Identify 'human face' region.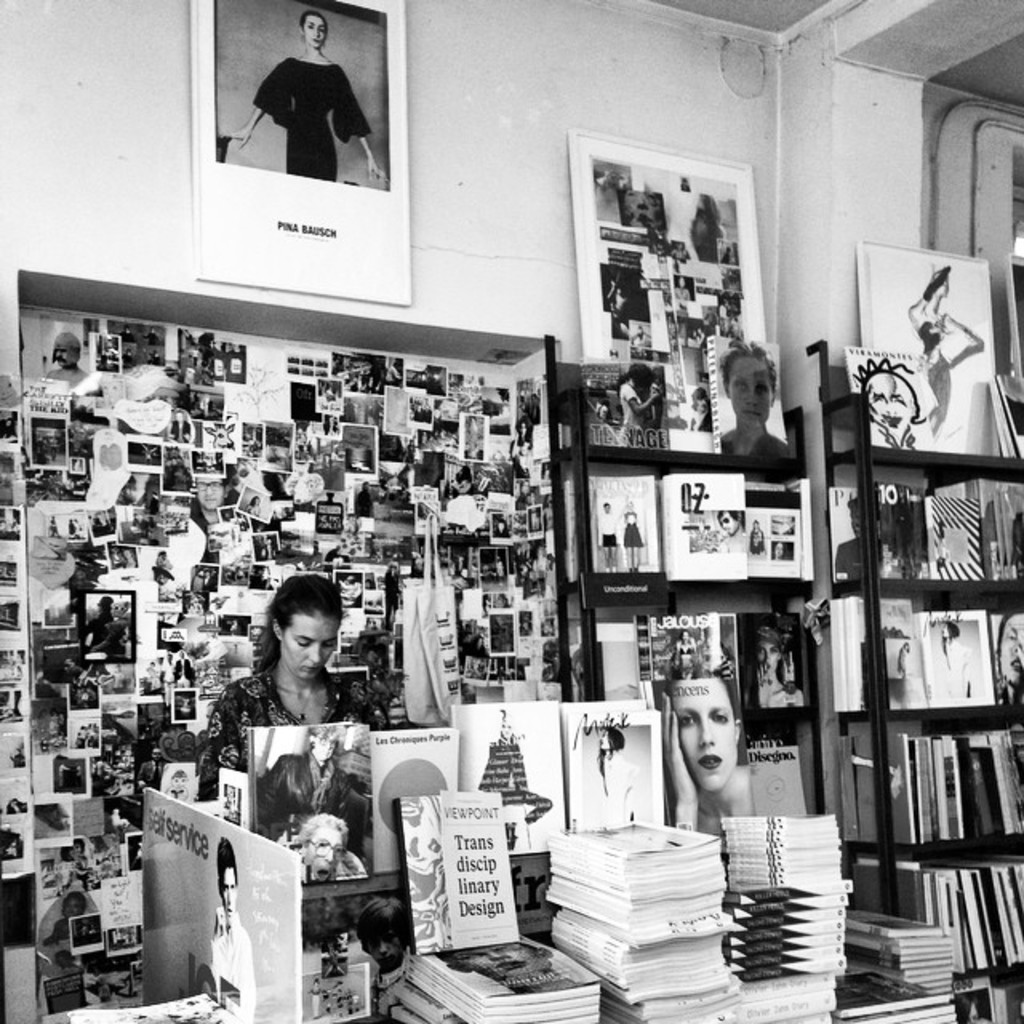
Region: Rect(368, 928, 405, 971).
